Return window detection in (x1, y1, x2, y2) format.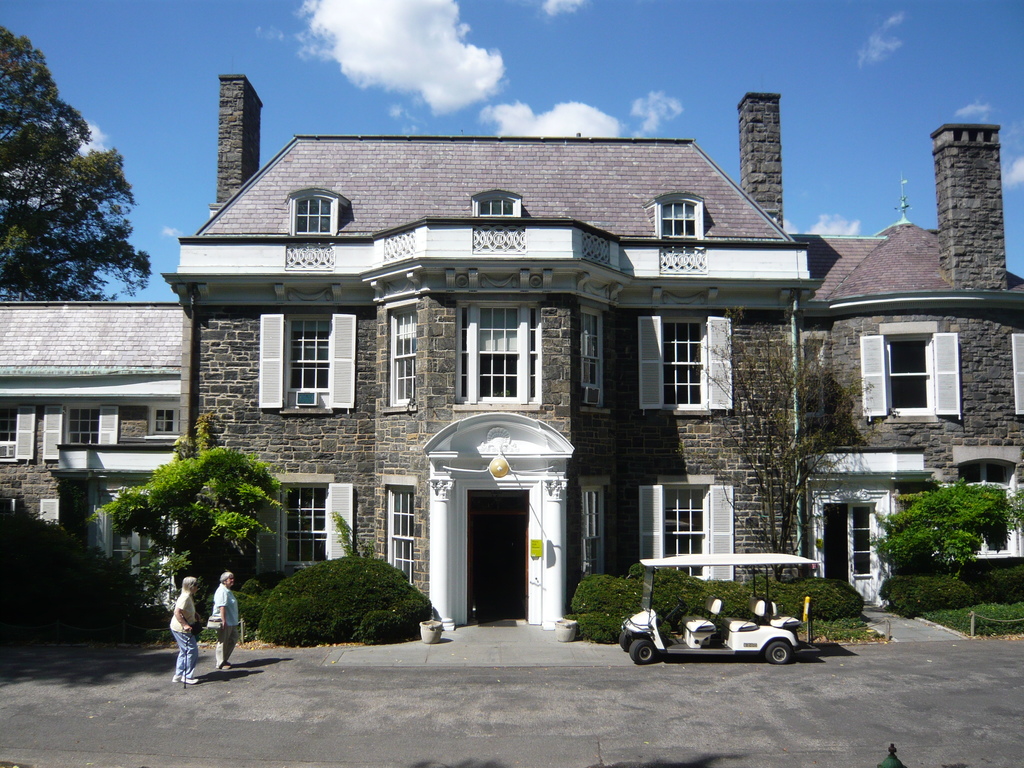
(154, 404, 183, 430).
